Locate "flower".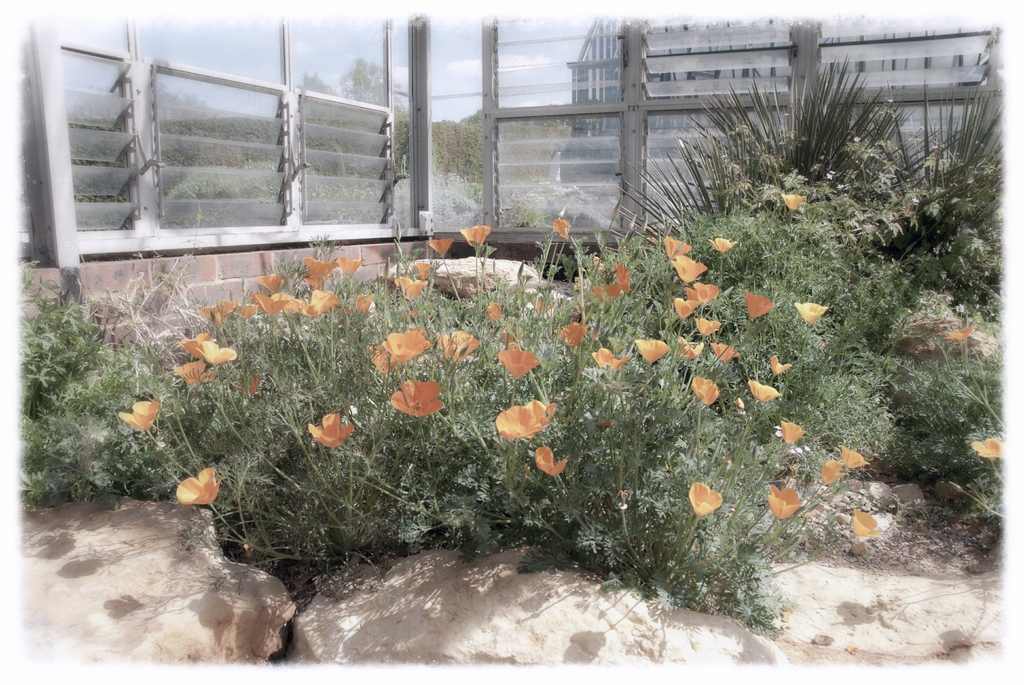
Bounding box: l=120, t=400, r=162, b=432.
